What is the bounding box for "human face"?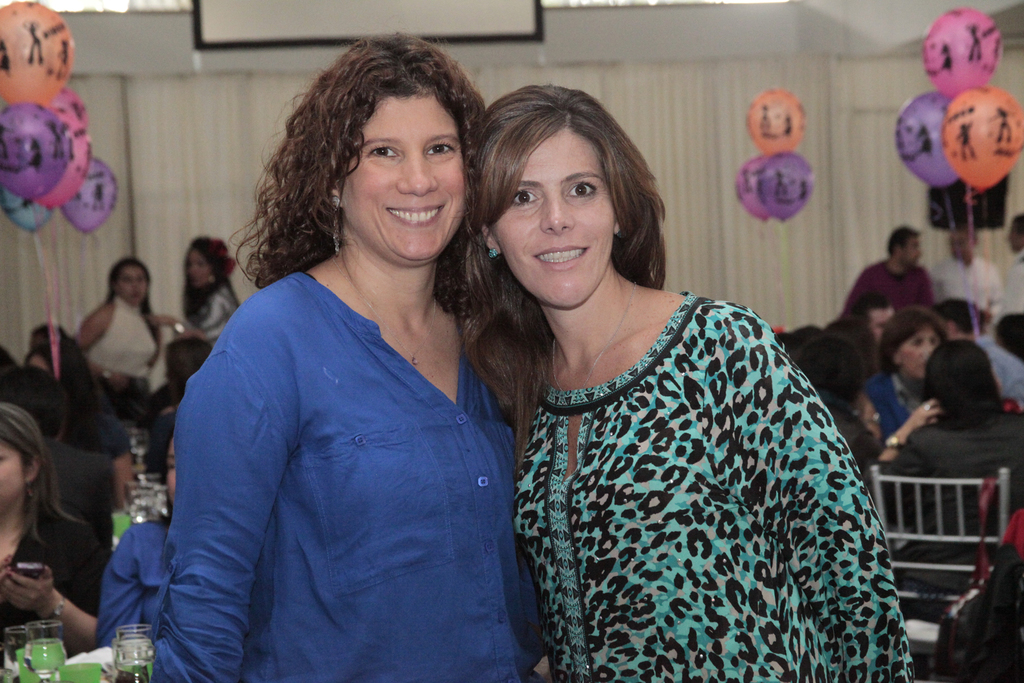
166/428/187/518.
